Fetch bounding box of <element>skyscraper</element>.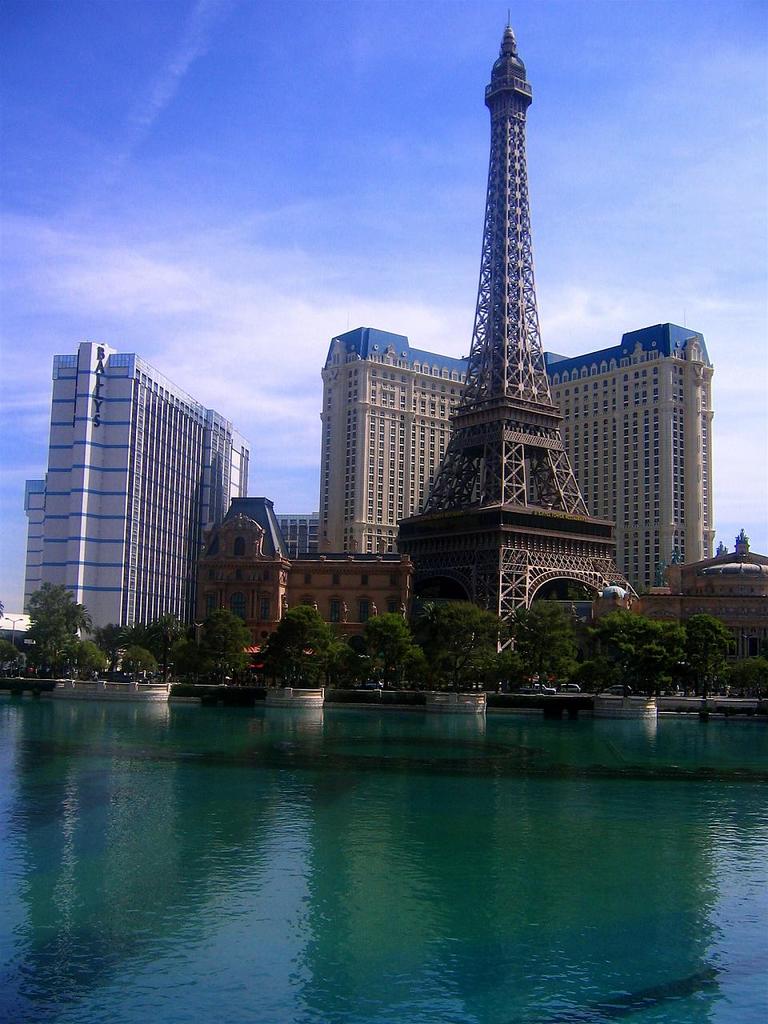
Bbox: crop(334, 9, 673, 685).
